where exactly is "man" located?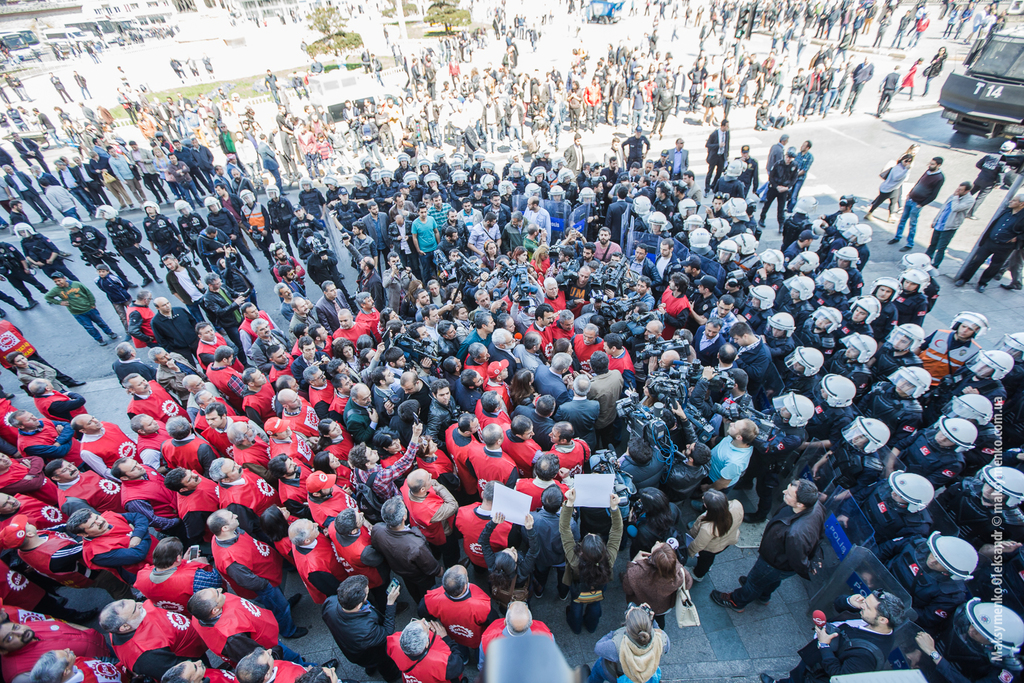
Its bounding box is 709,476,827,613.
